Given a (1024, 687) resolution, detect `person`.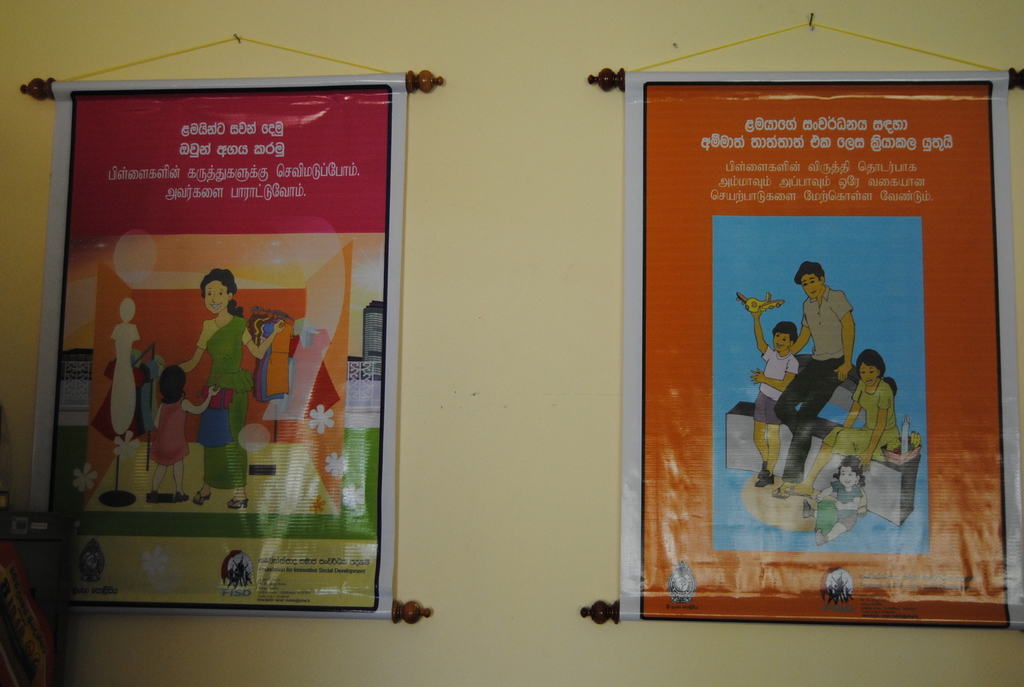
Rect(797, 354, 900, 498).
